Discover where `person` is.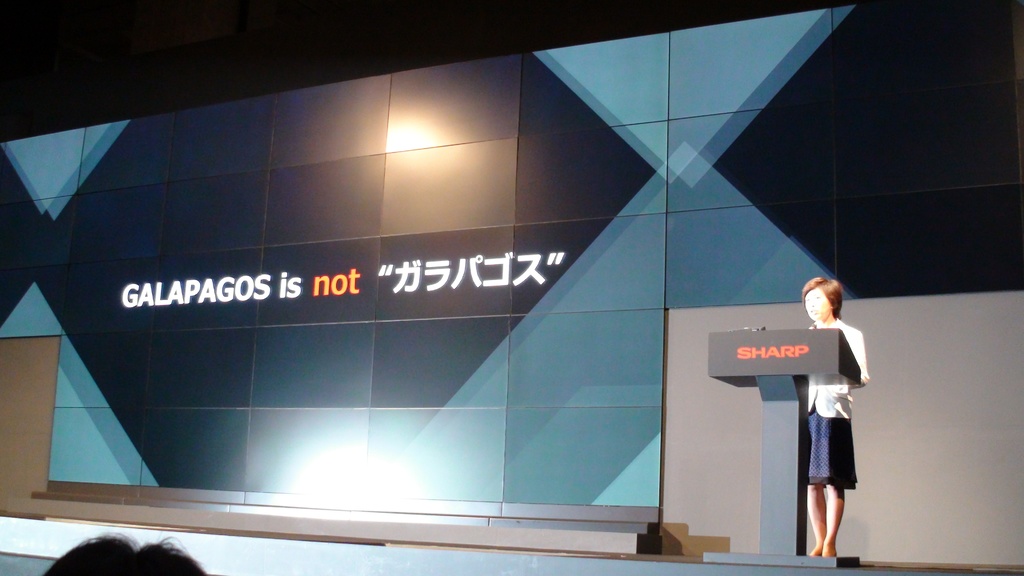
Discovered at {"left": 784, "top": 273, "right": 876, "bottom": 561}.
